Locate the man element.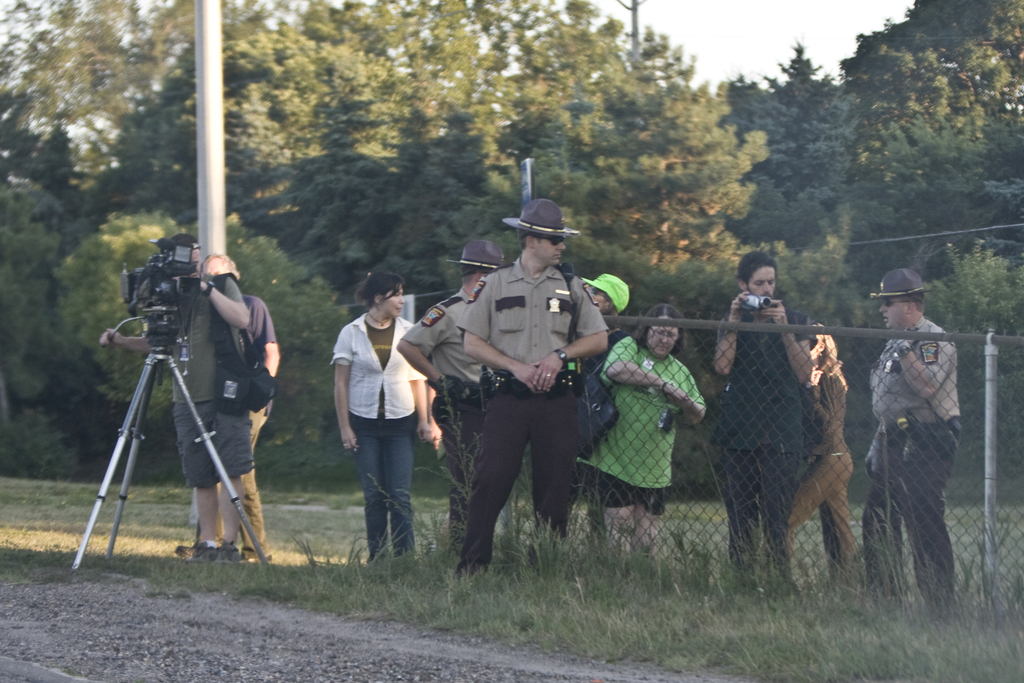
Element bbox: crop(104, 234, 263, 563).
